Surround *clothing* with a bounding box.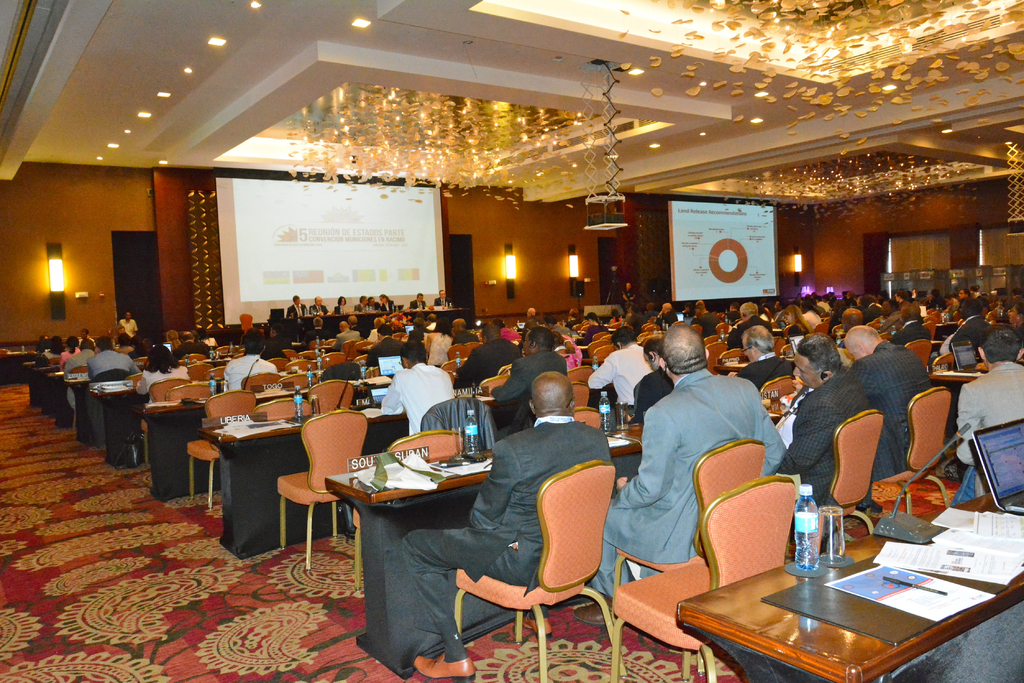
crop(454, 339, 524, 390).
